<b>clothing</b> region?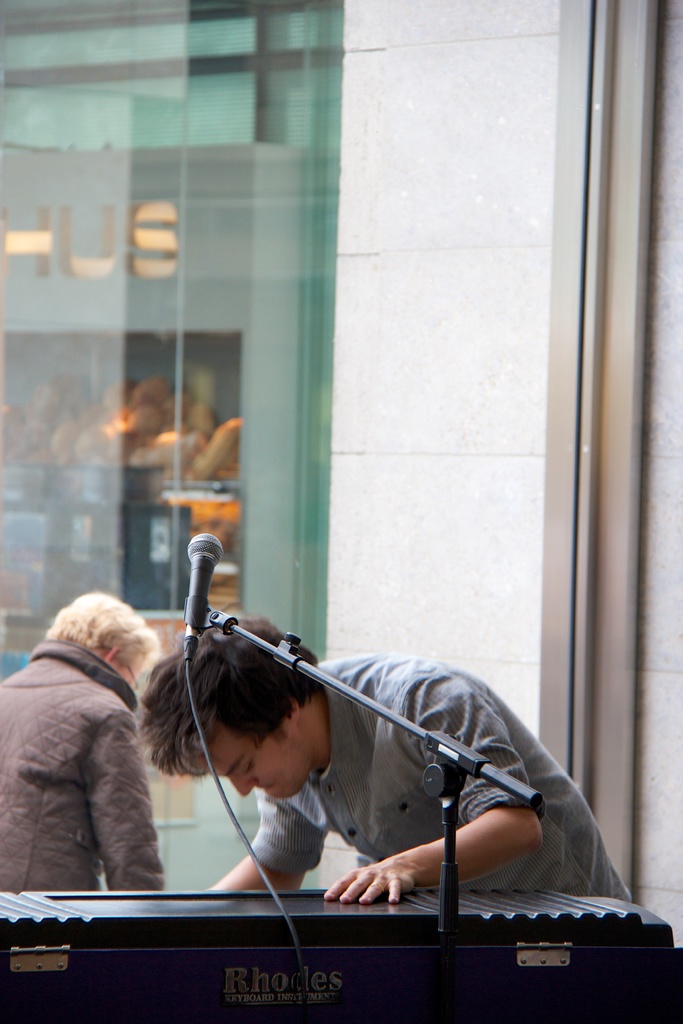
l=241, t=652, r=633, b=893
